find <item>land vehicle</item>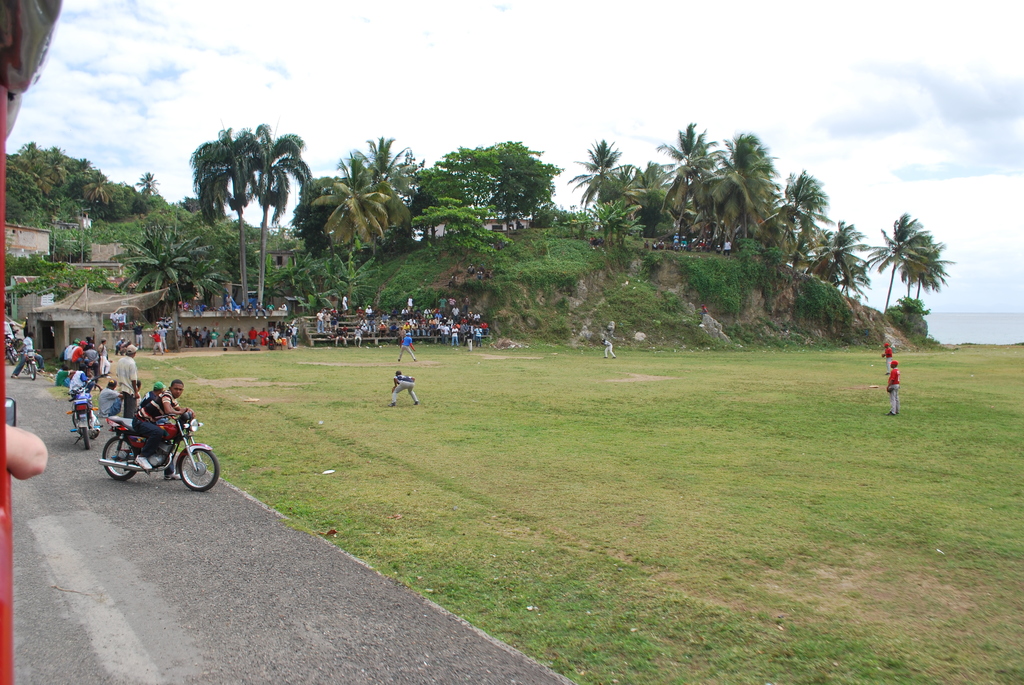
crop(101, 404, 207, 503)
